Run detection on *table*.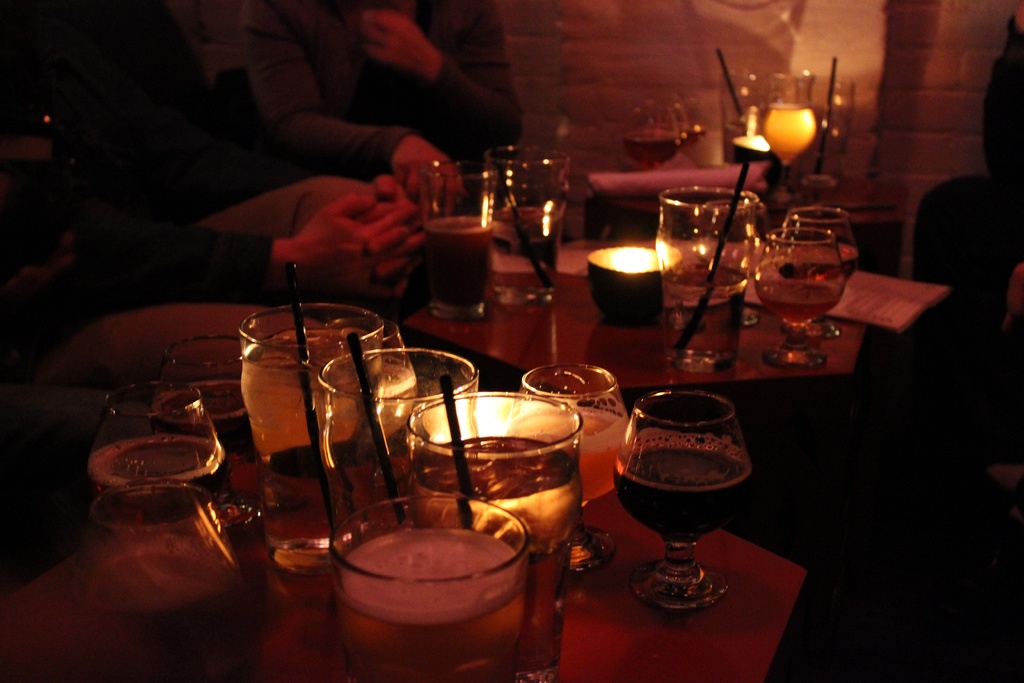
Result: [left=407, top=236, right=862, bottom=391].
